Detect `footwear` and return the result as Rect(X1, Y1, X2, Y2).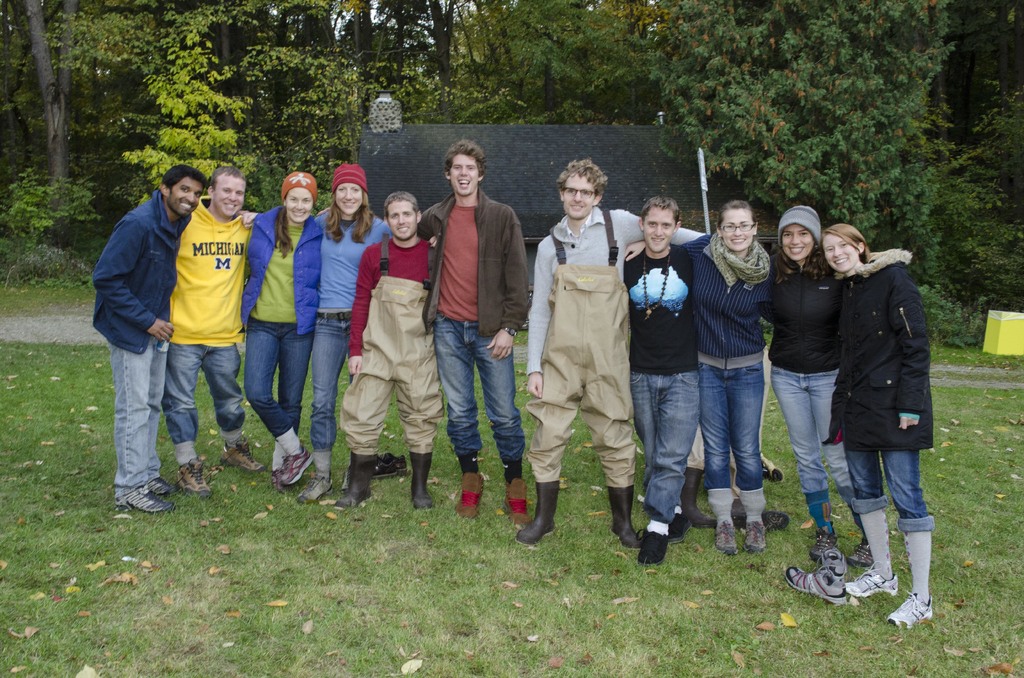
Rect(762, 507, 790, 532).
